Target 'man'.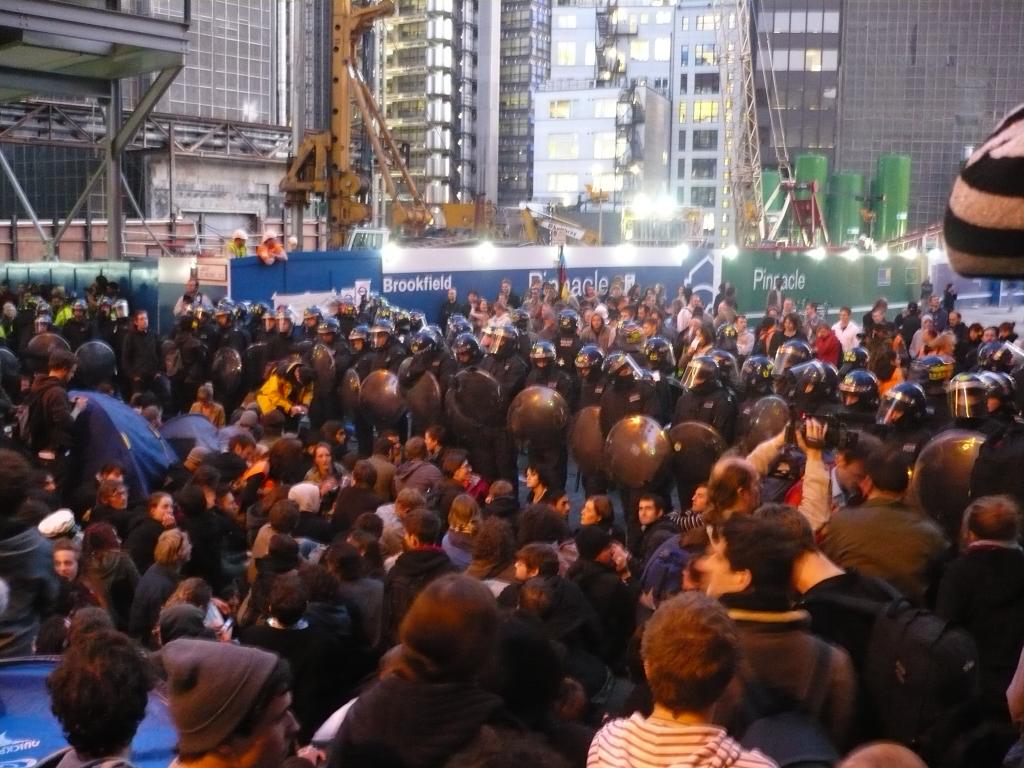
Target region: select_region(835, 304, 851, 352).
